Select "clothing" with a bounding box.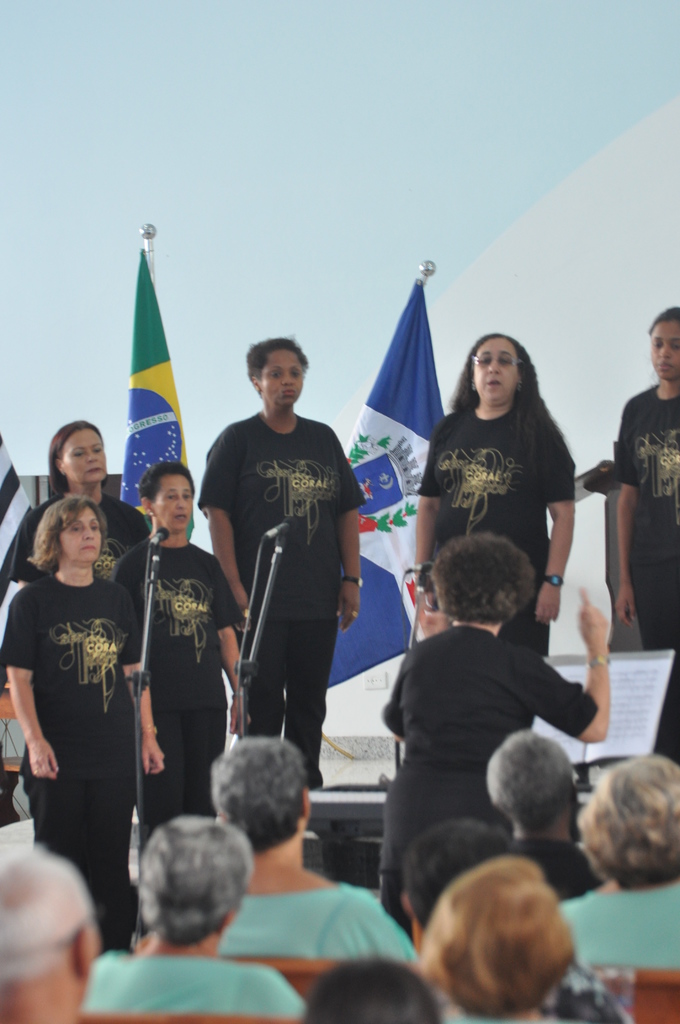
box(369, 624, 590, 899).
